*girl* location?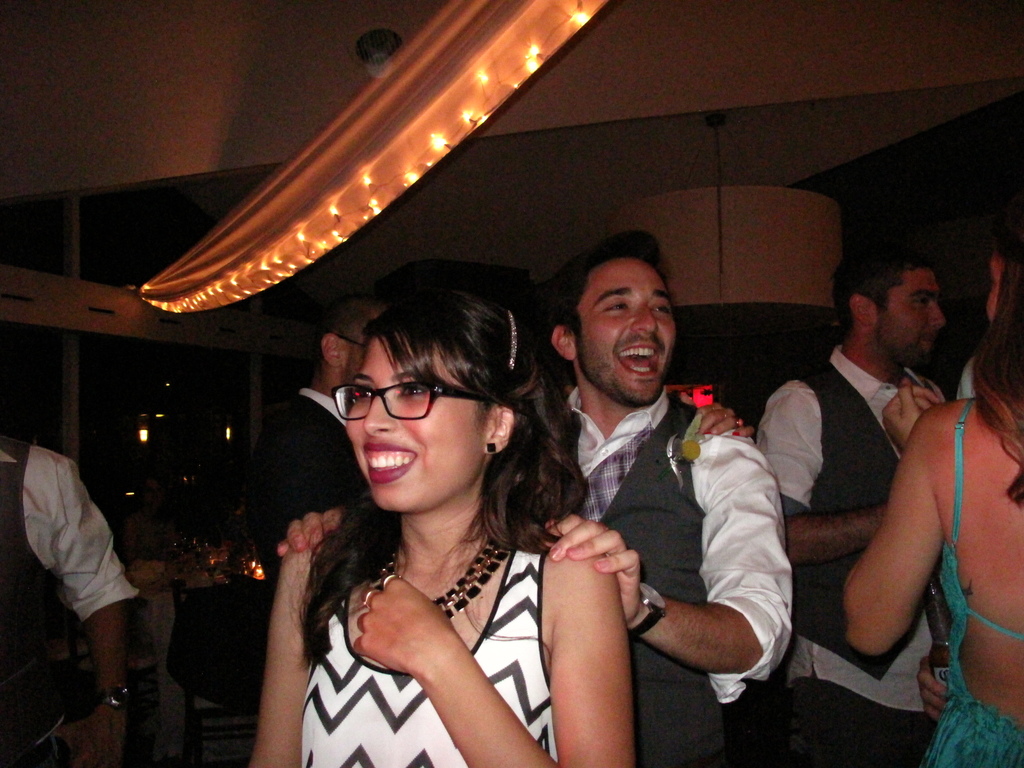
pyautogui.locateOnScreen(842, 227, 1023, 766)
